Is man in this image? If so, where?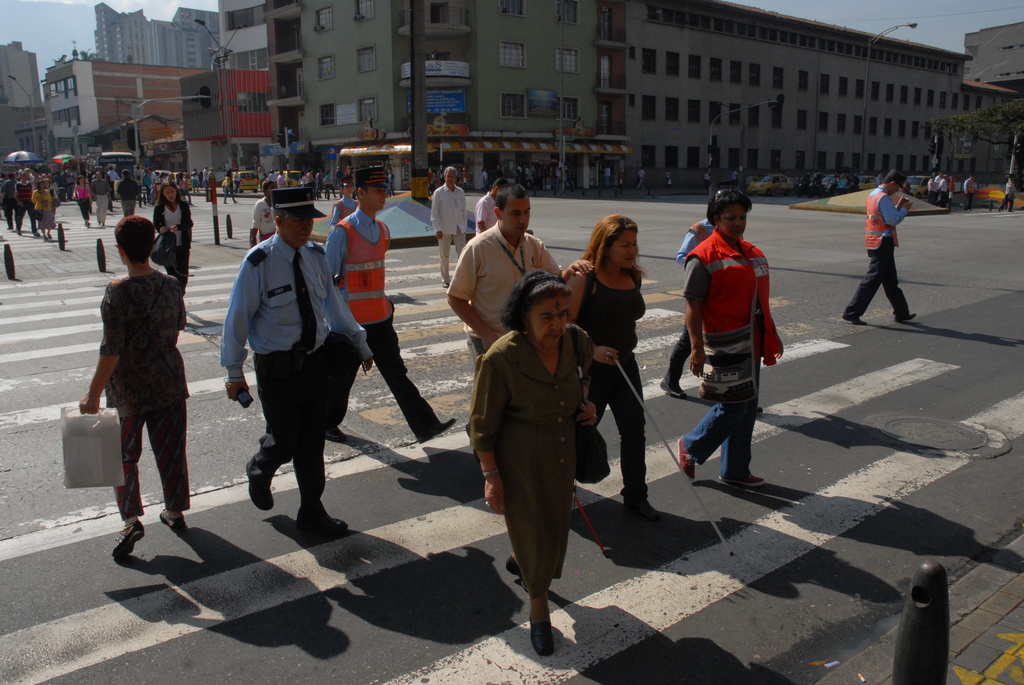
Yes, at Rect(431, 168, 444, 187).
